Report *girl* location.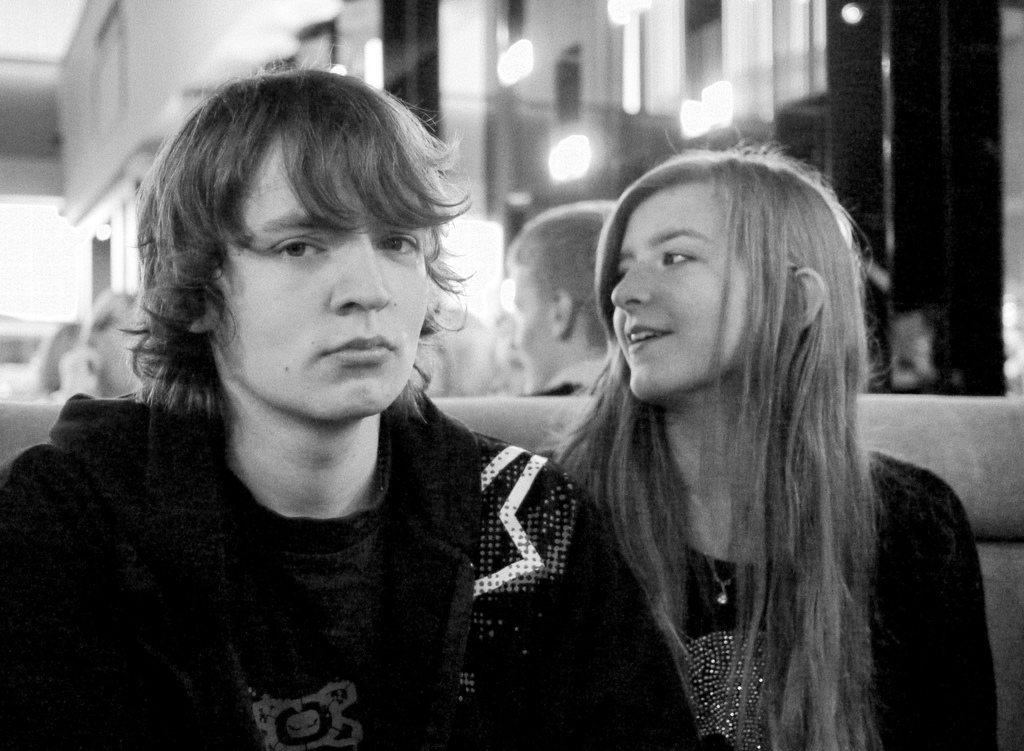
Report: left=529, top=118, right=997, bottom=750.
